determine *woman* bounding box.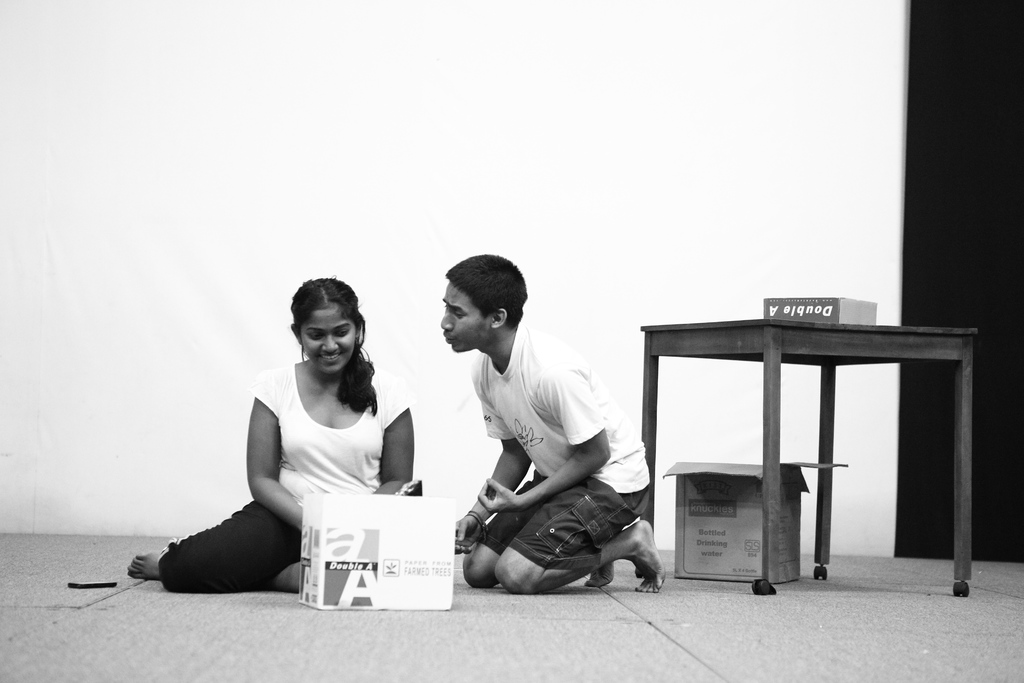
Determined: <bbox>124, 283, 419, 594</bbox>.
